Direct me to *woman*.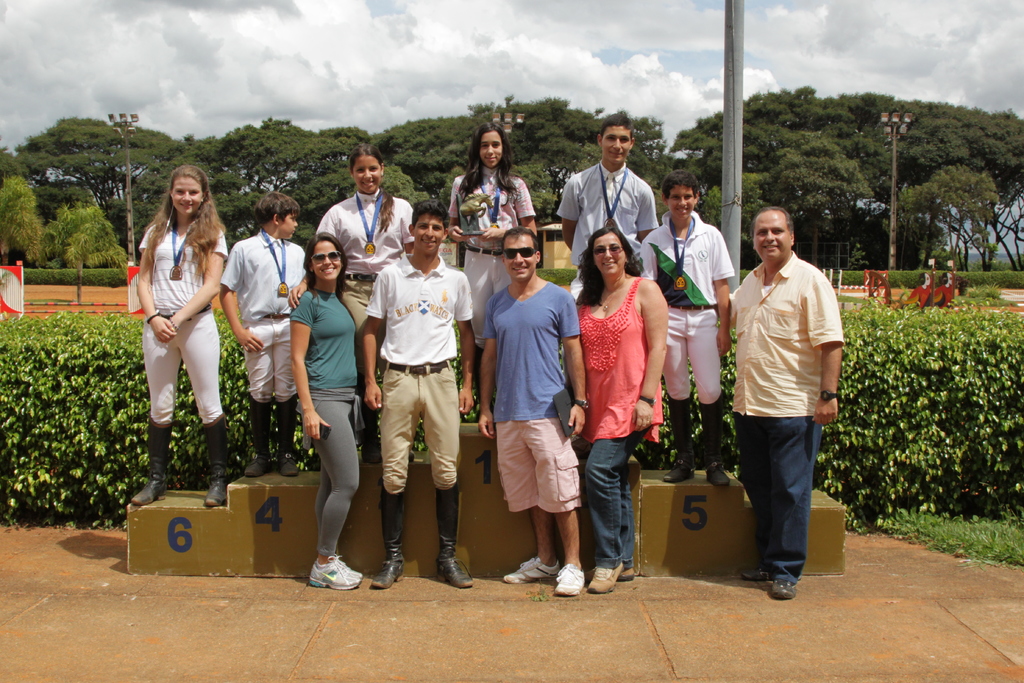
Direction: box=[568, 224, 676, 600].
